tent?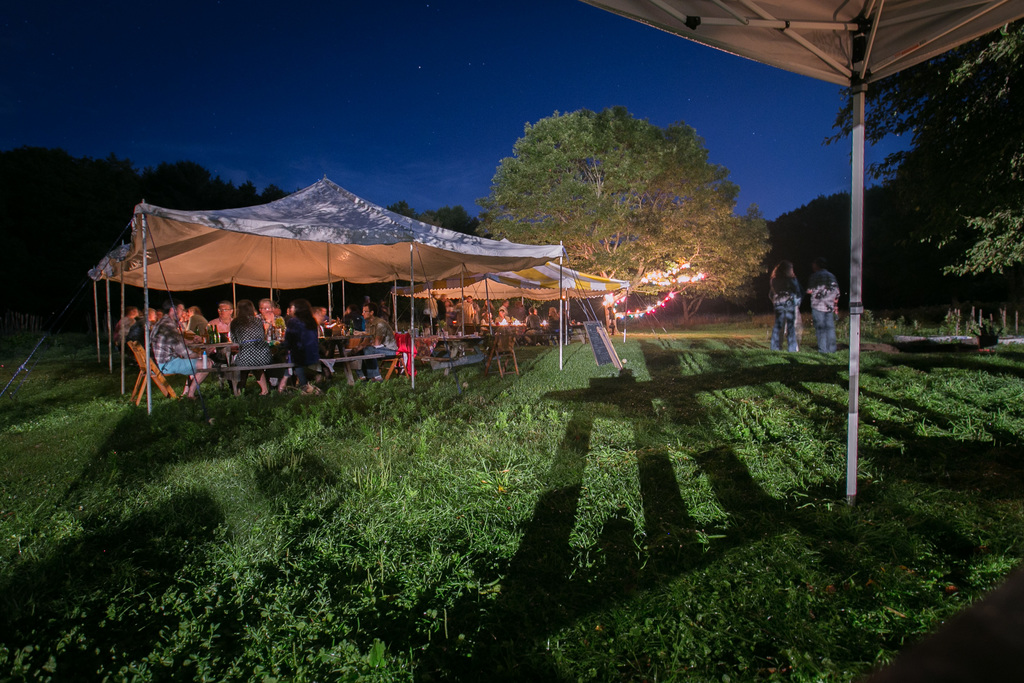
box=[576, 0, 1023, 508]
